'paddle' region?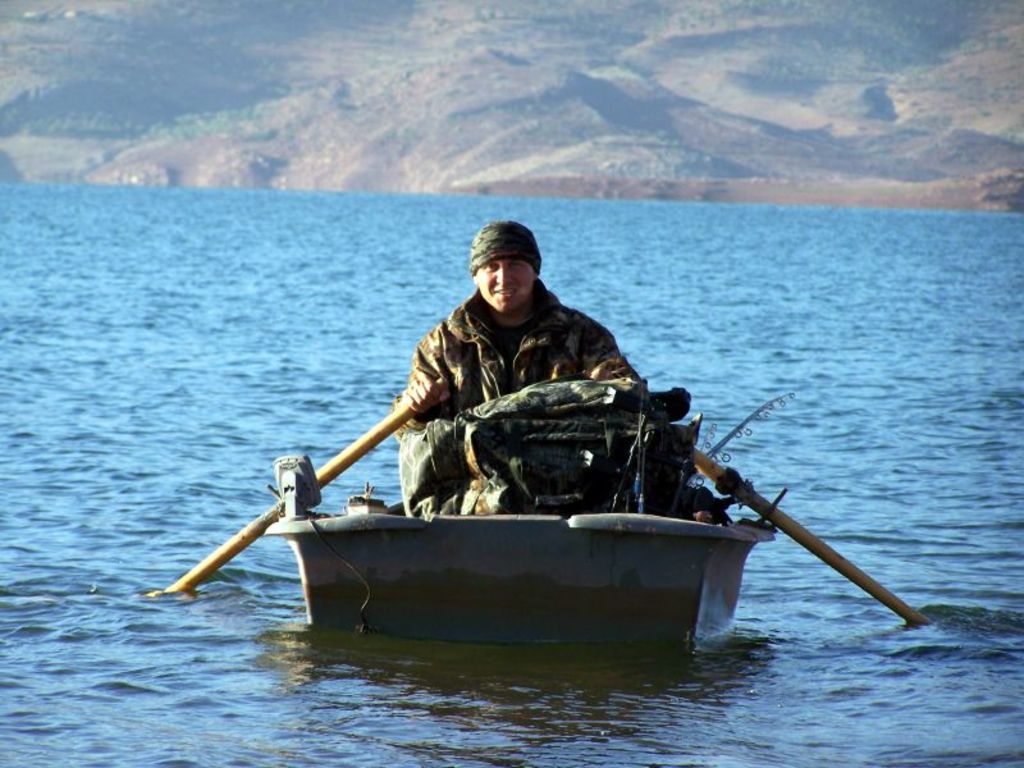
[163,375,445,593]
